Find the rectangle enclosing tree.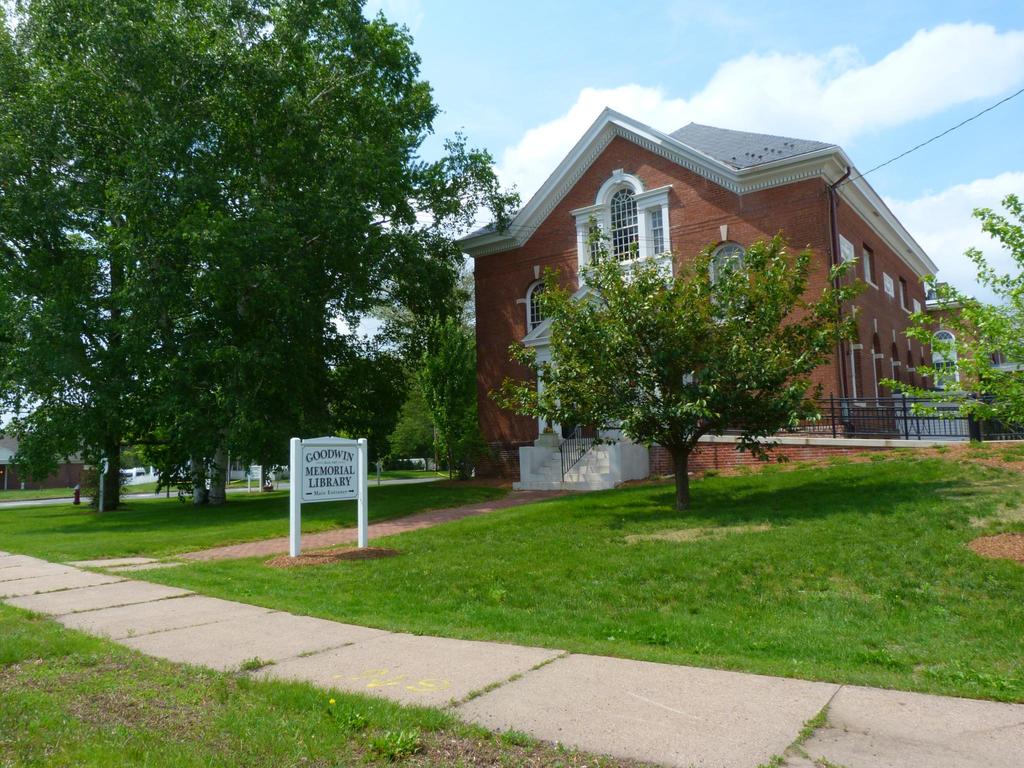
<box>488,218,861,514</box>.
